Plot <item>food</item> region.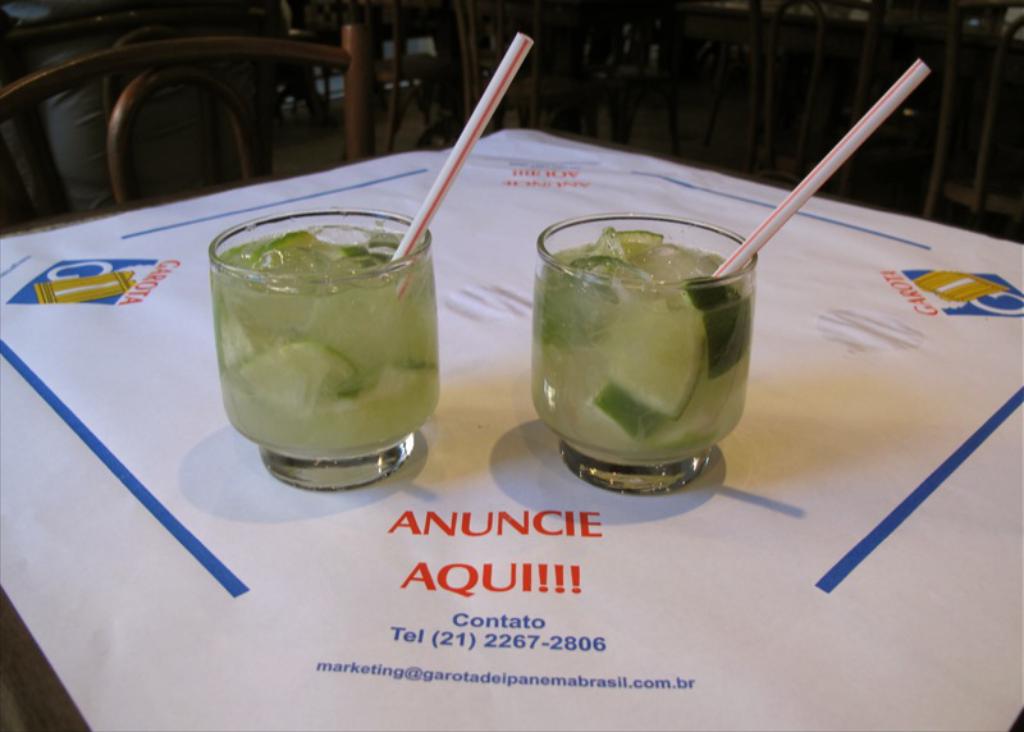
Plotted at BBox(532, 224, 753, 452).
